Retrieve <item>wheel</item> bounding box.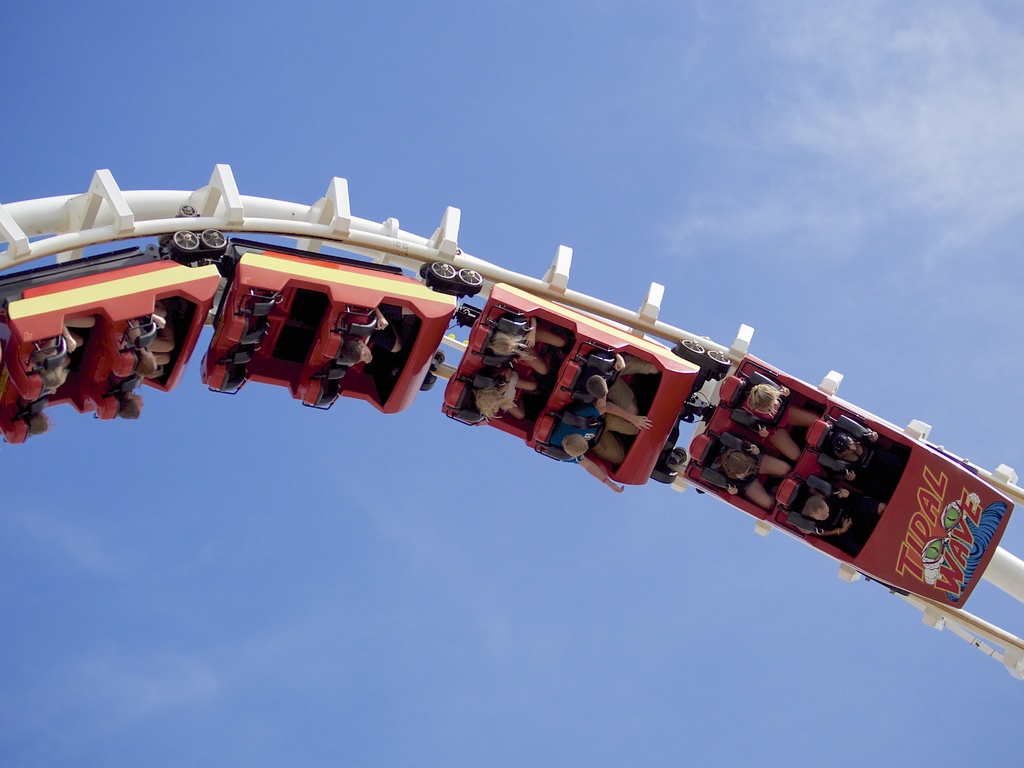
Bounding box: (678, 336, 706, 357).
